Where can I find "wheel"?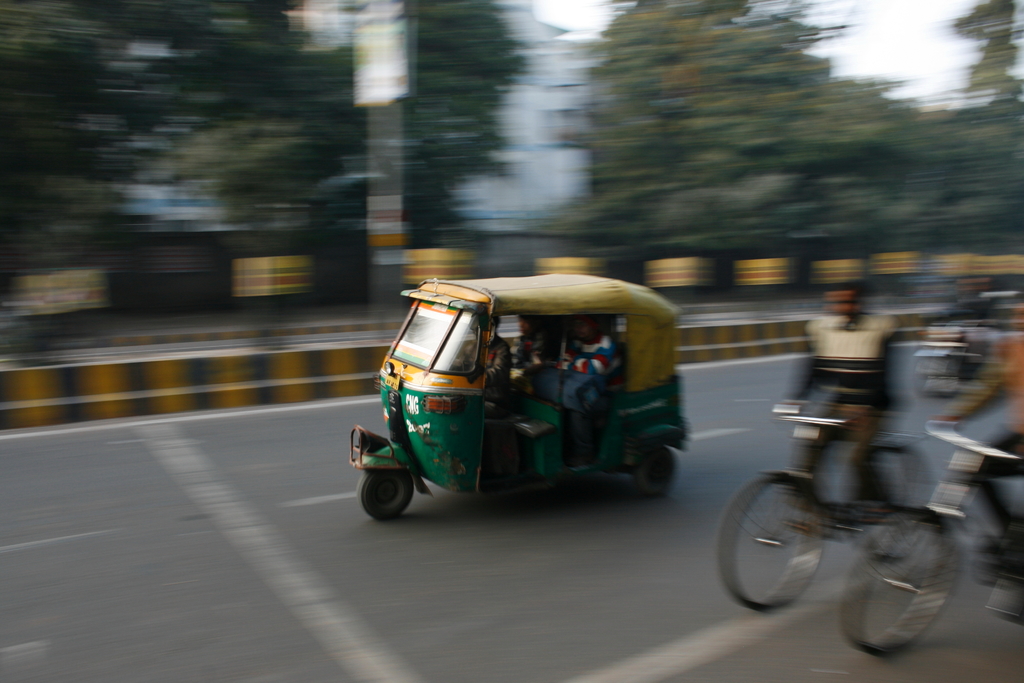
You can find it at rect(356, 468, 413, 521).
